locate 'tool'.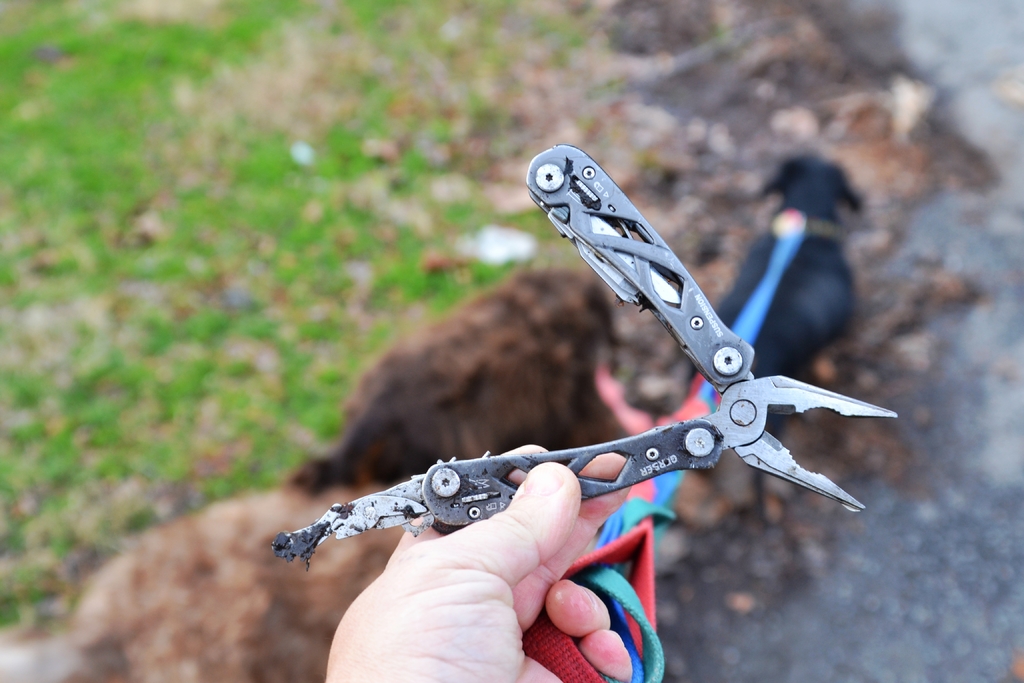
Bounding box: 311/136/927/645.
